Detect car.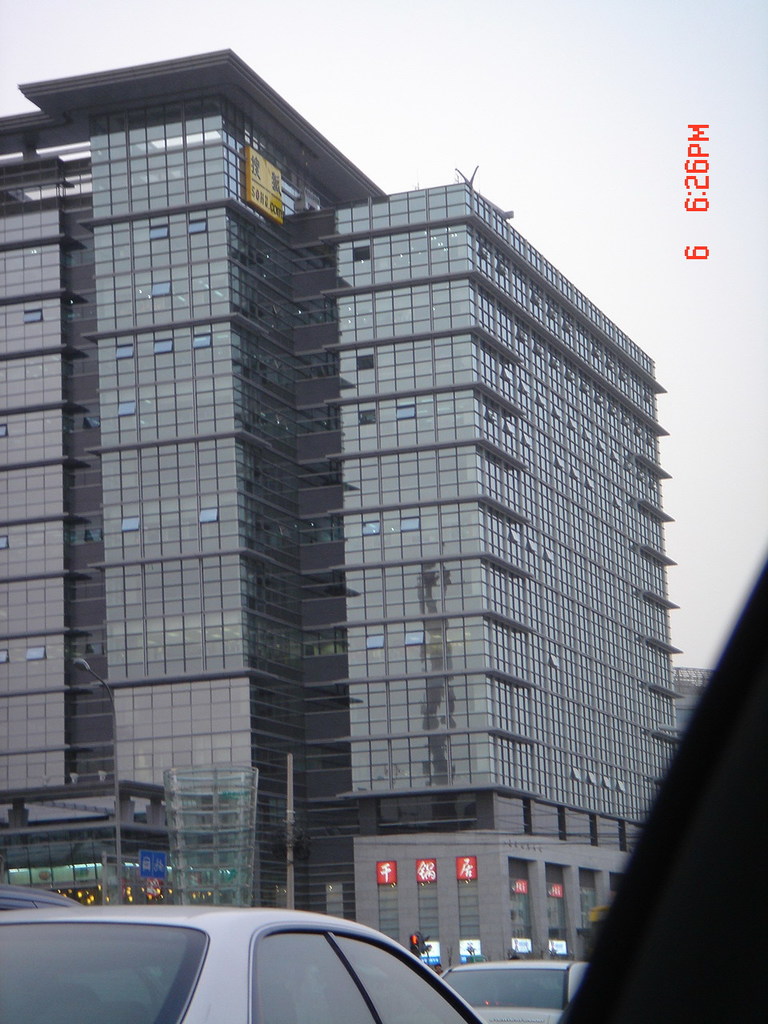
Detected at {"left": 0, "top": 905, "right": 488, "bottom": 1023}.
